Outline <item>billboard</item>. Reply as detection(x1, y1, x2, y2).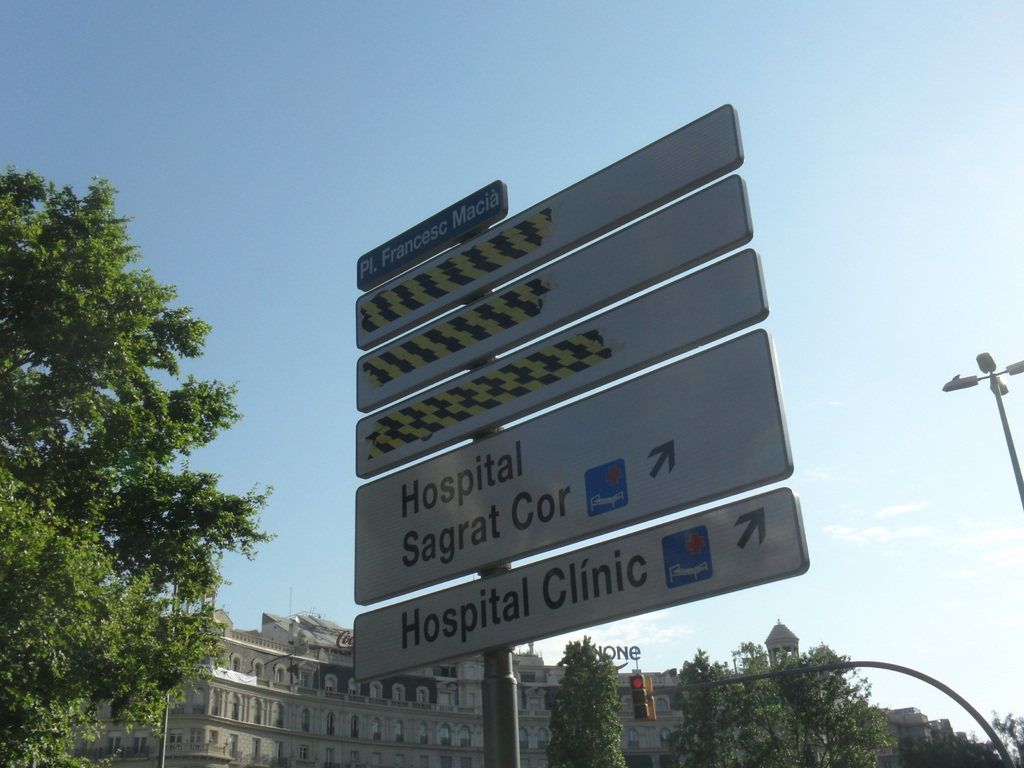
detection(359, 180, 505, 289).
